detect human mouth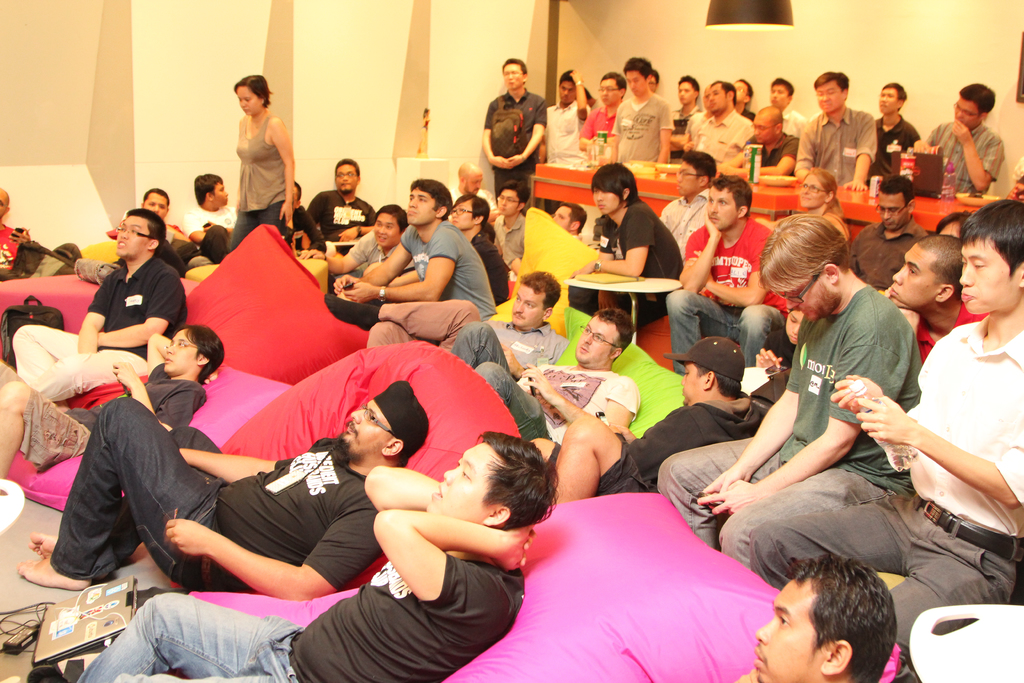
{"x1": 604, "y1": 97, "x2": 609, "y2": 101}
